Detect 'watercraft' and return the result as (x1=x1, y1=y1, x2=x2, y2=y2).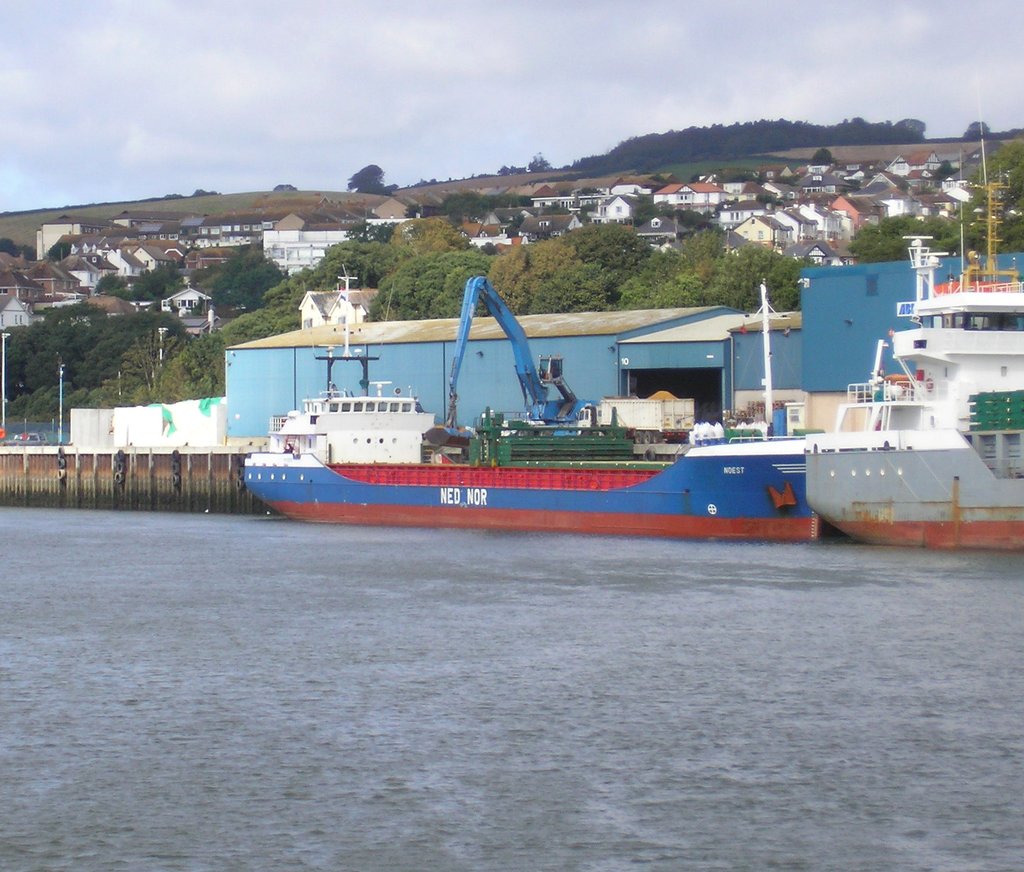
(x1=244, y1=276, x2=858, y2=539).
